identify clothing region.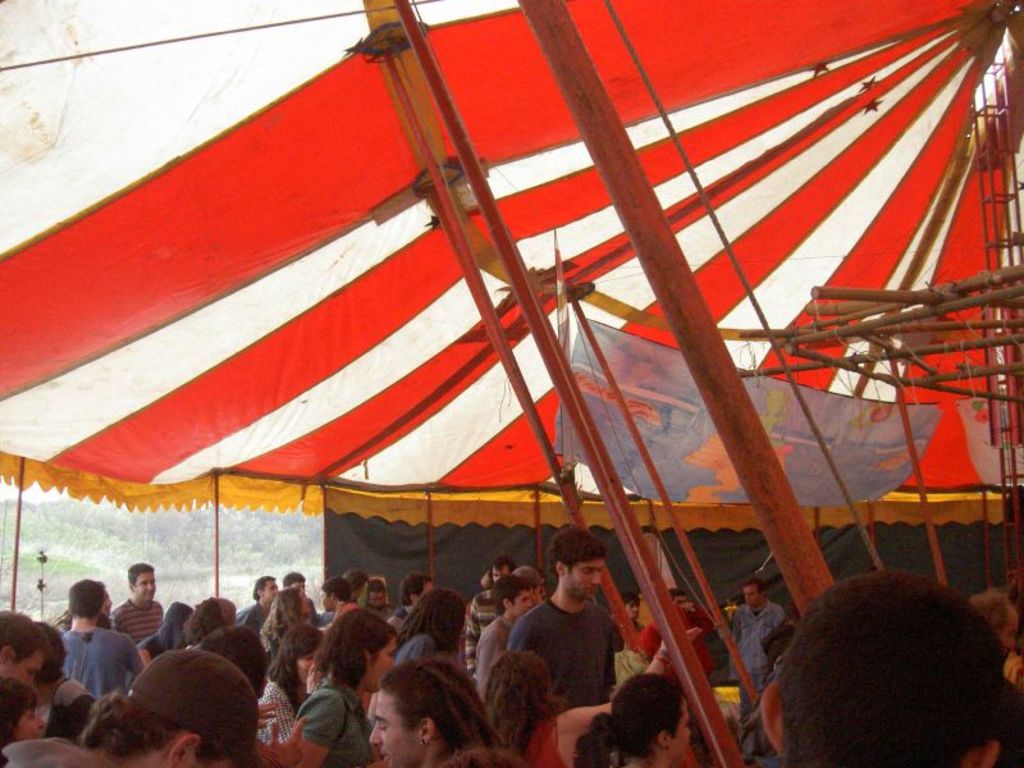
Region: [x1=292, y1=671, x2=378, y2=767].
